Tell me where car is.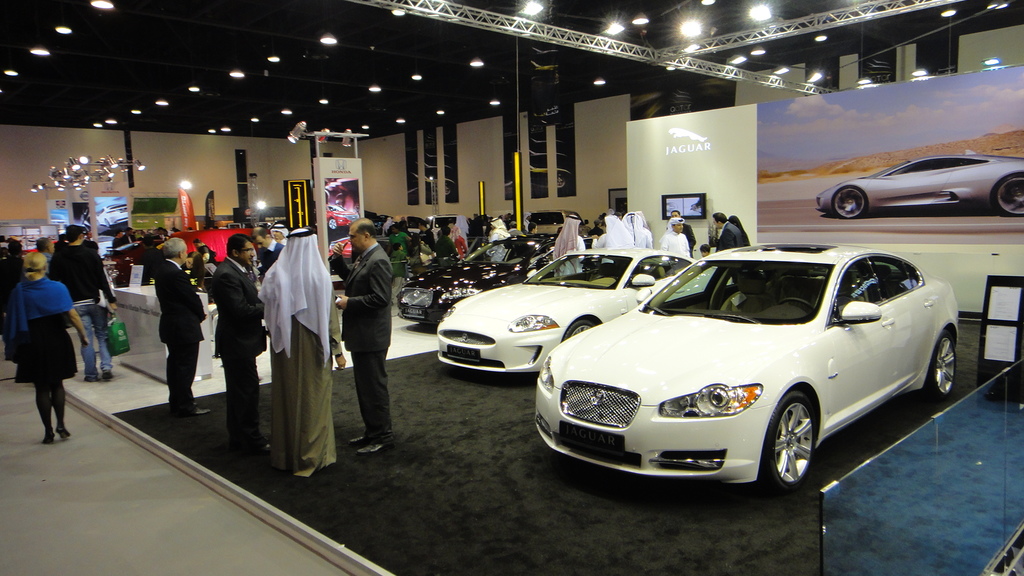
car is at 539/246/961/490.
